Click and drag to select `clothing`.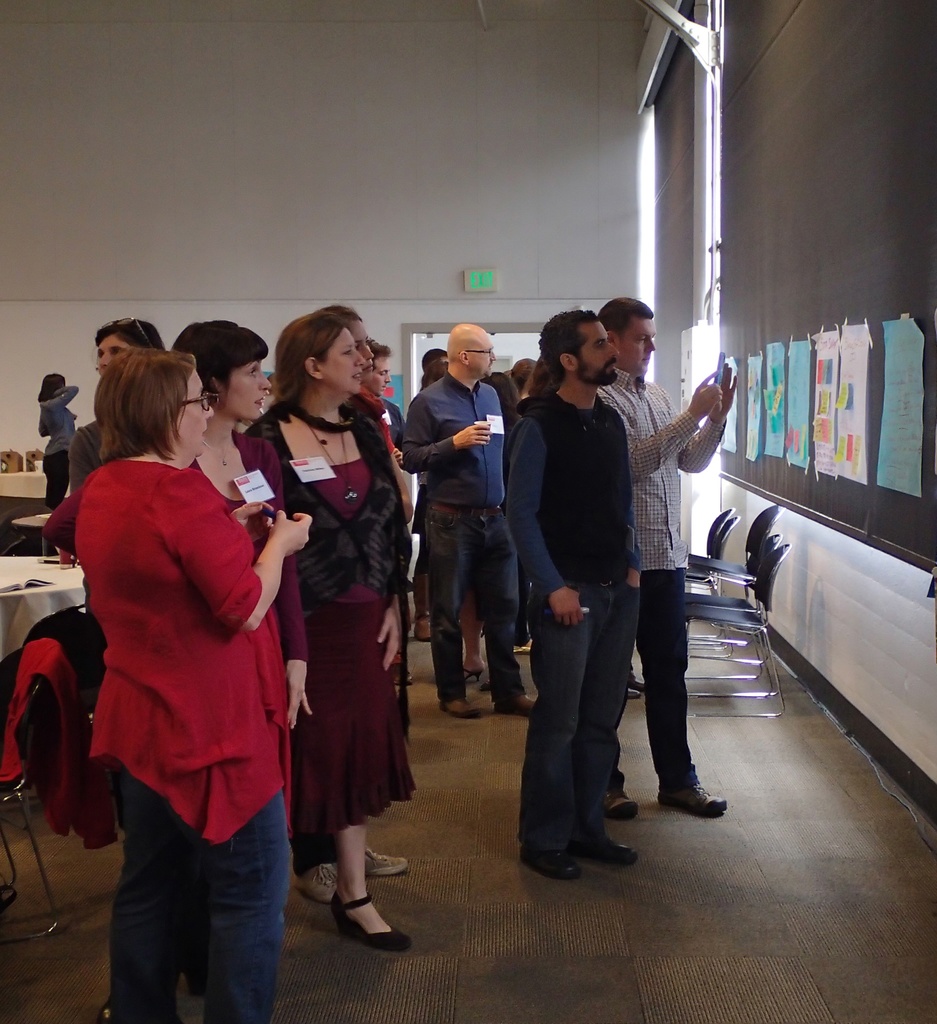
Selection: <box>379,399,403,433</box>.
